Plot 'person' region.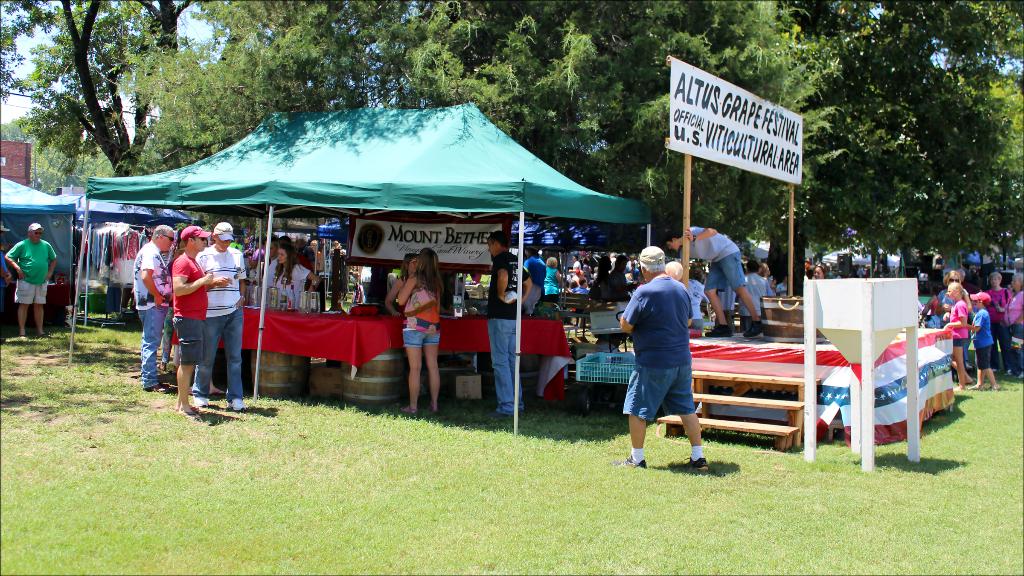
Plotted at (610, 246, 710, 471).
